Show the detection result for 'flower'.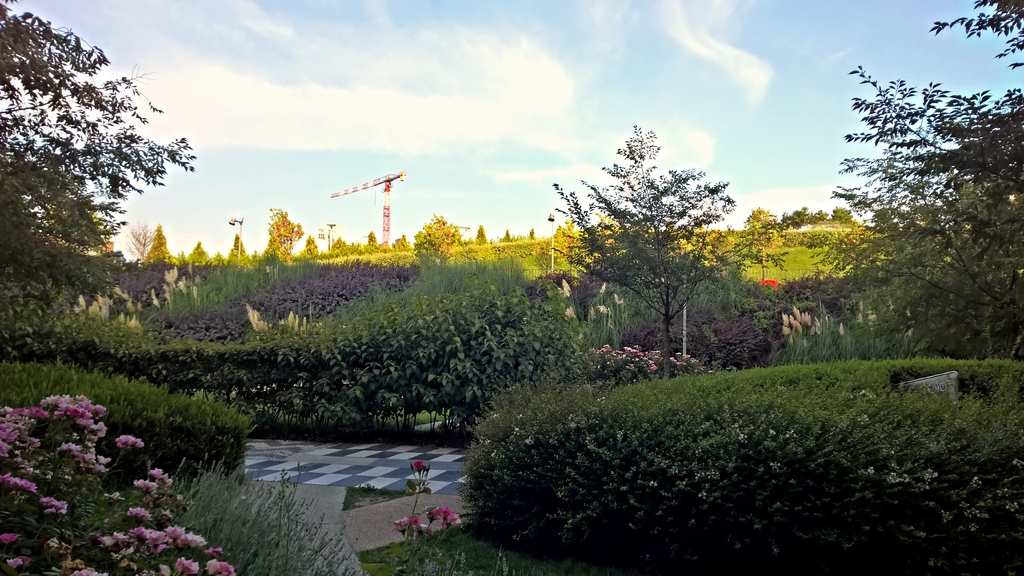
448:511:462:524.
